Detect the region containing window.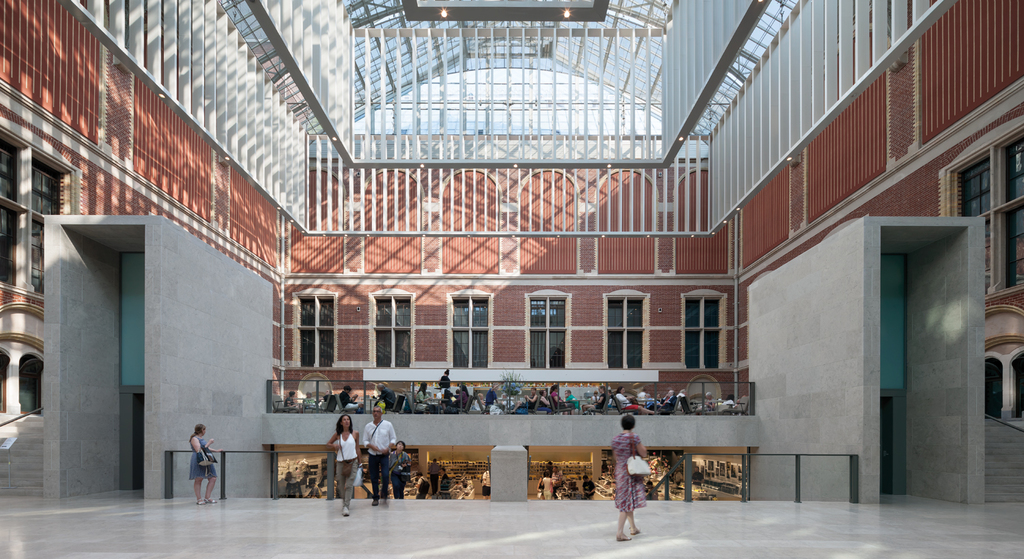
BBox(453, 298, 488, 370).
